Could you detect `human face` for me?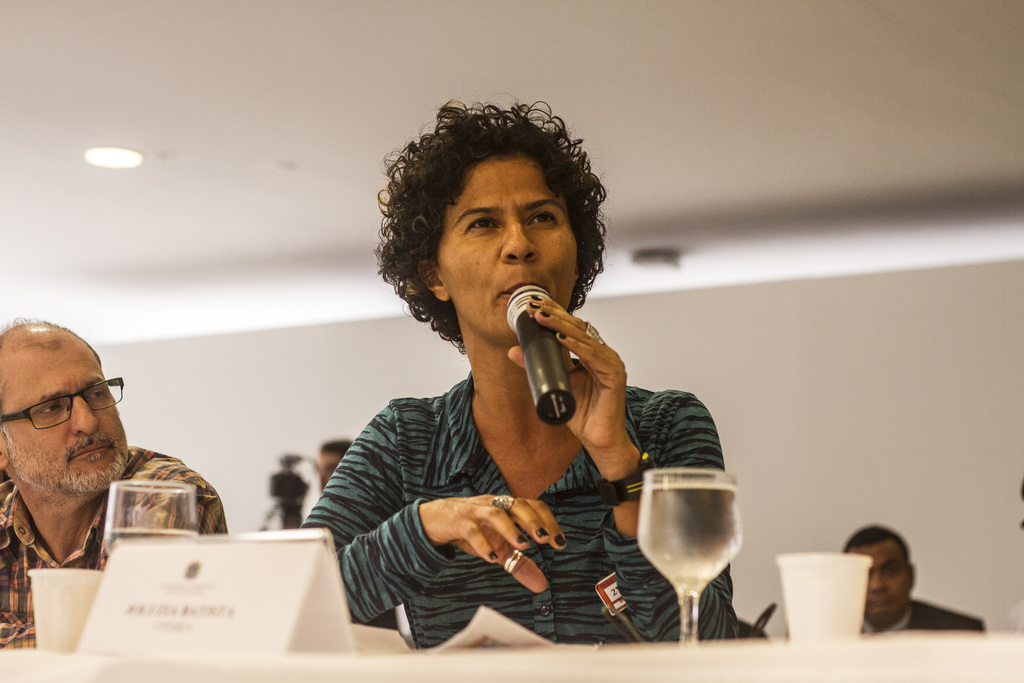
Detection result: pyautogui.locateOnScreen(0, 339, 140, 495).
